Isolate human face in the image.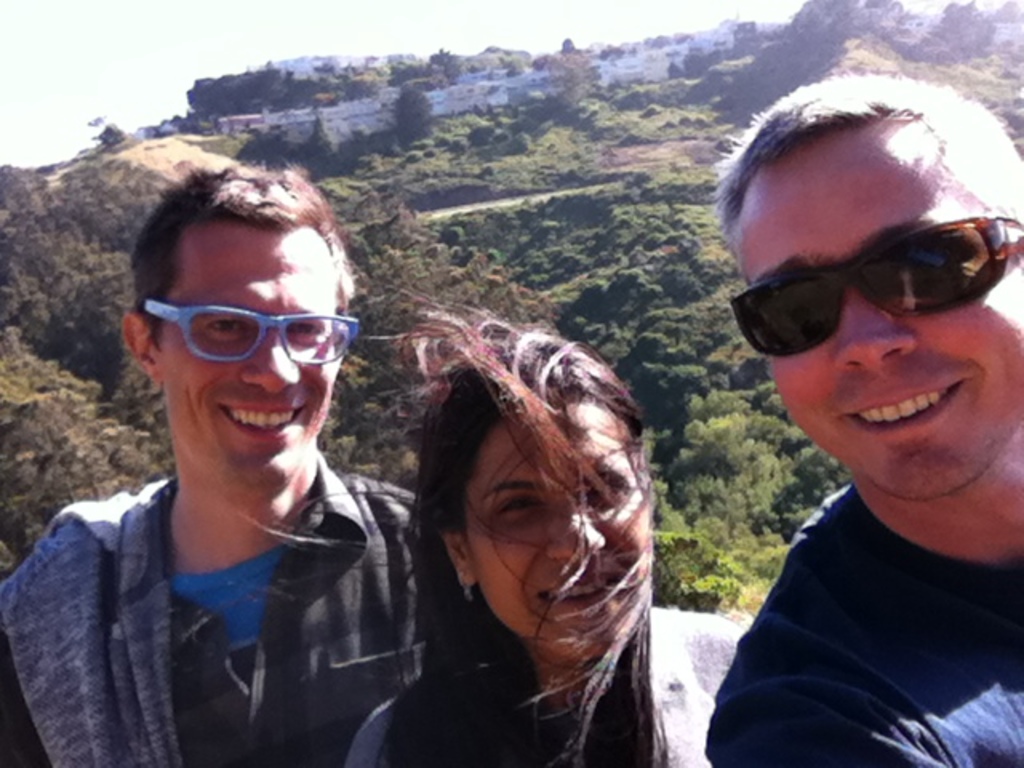
Isolated region: 474 398 646 646.
